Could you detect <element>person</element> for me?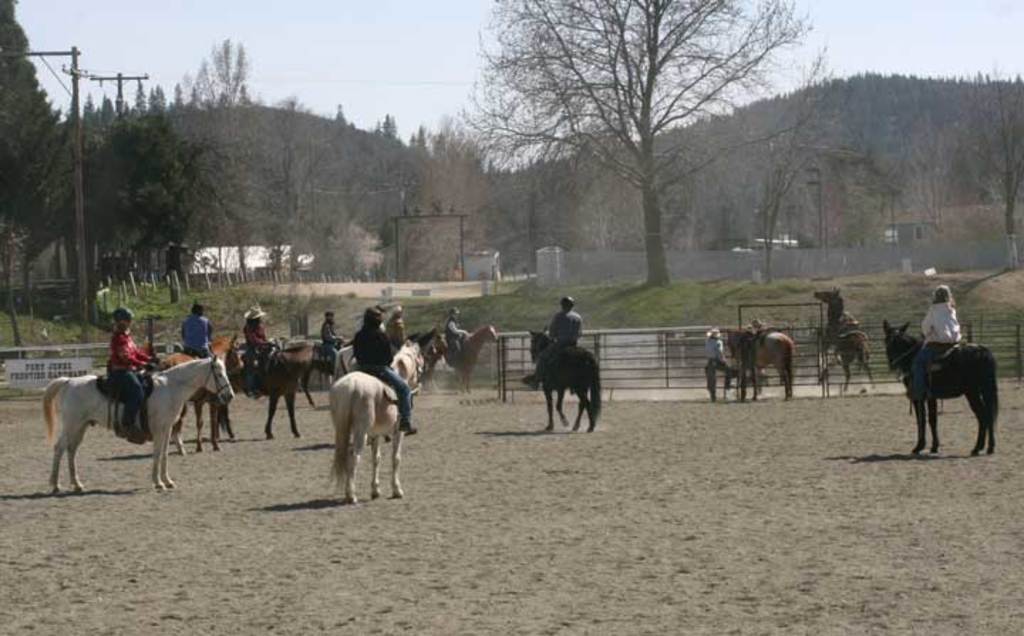
Detection result: region(319, 310, 350, 377).
